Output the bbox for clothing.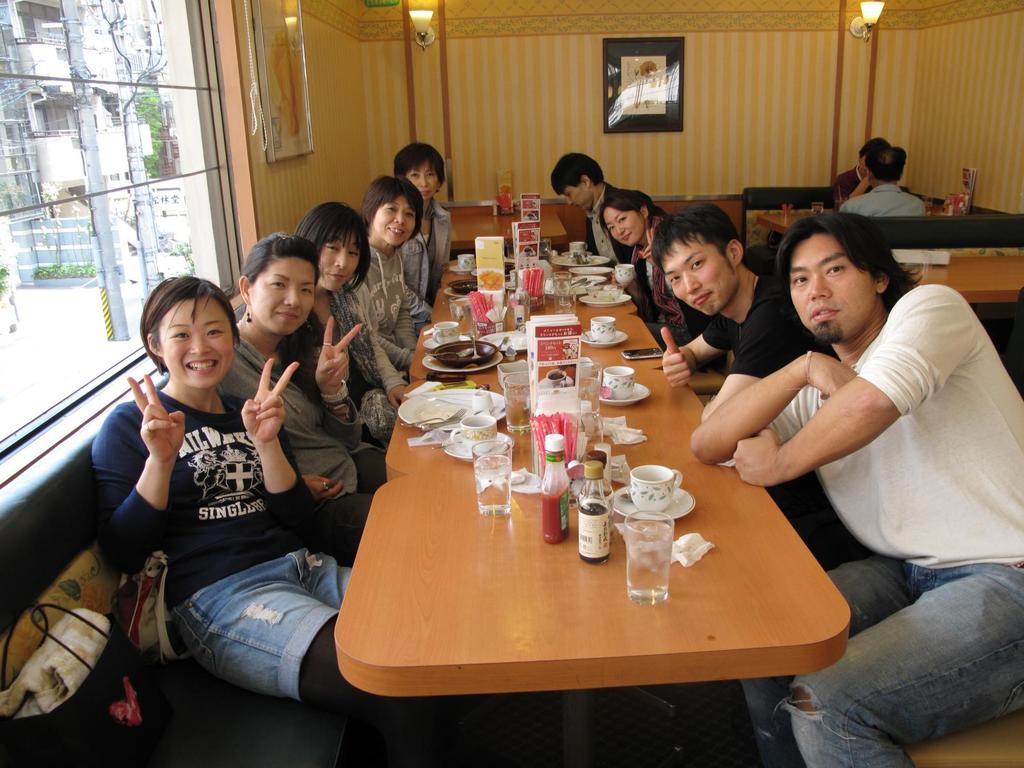
pyautogui.locateOnScreen(633, 212, 695, 344).
